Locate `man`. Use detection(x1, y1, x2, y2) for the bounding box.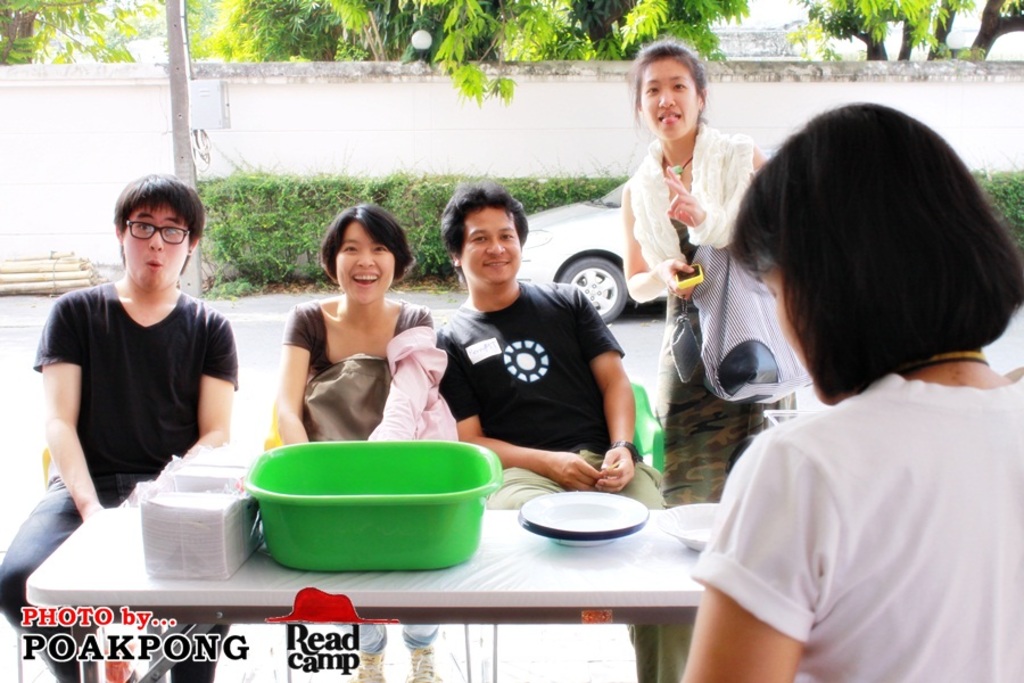
detection(20, 180, 245, 550).
